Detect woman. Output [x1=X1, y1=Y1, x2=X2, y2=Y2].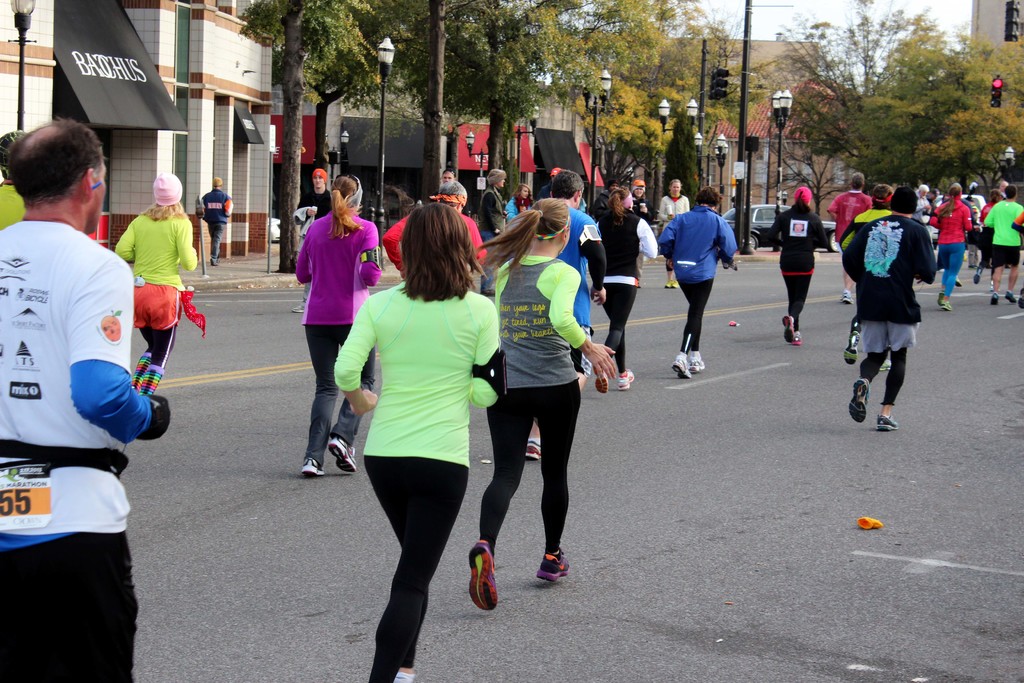
[x1=114, y1=170, x2=198, y2=399].
